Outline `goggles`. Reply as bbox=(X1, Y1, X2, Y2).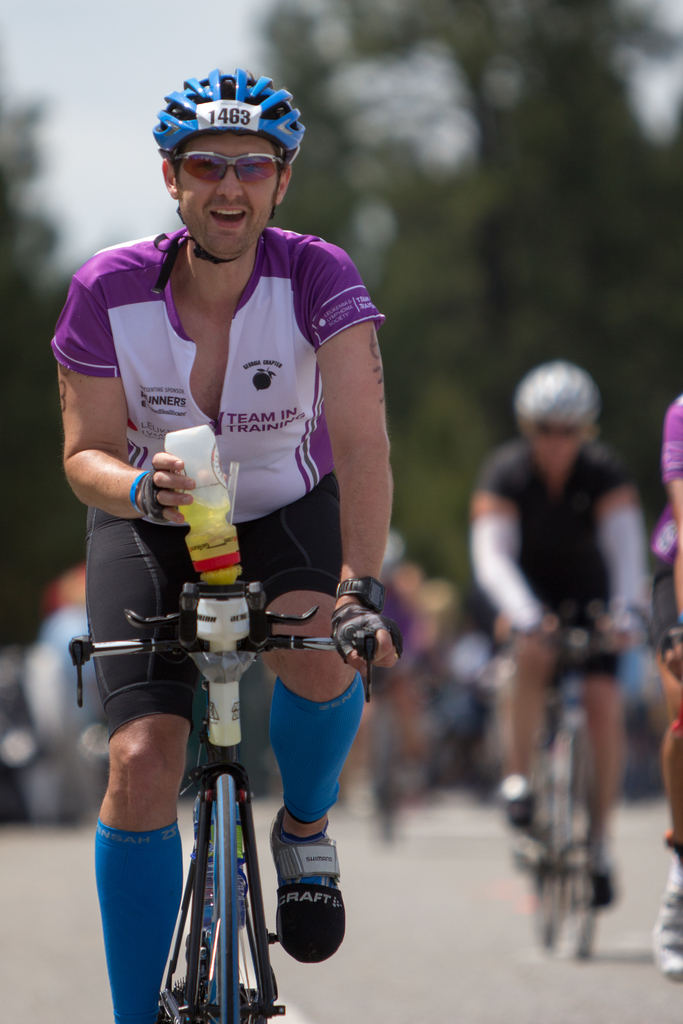
bbox=(527, 421, 591, 449).
